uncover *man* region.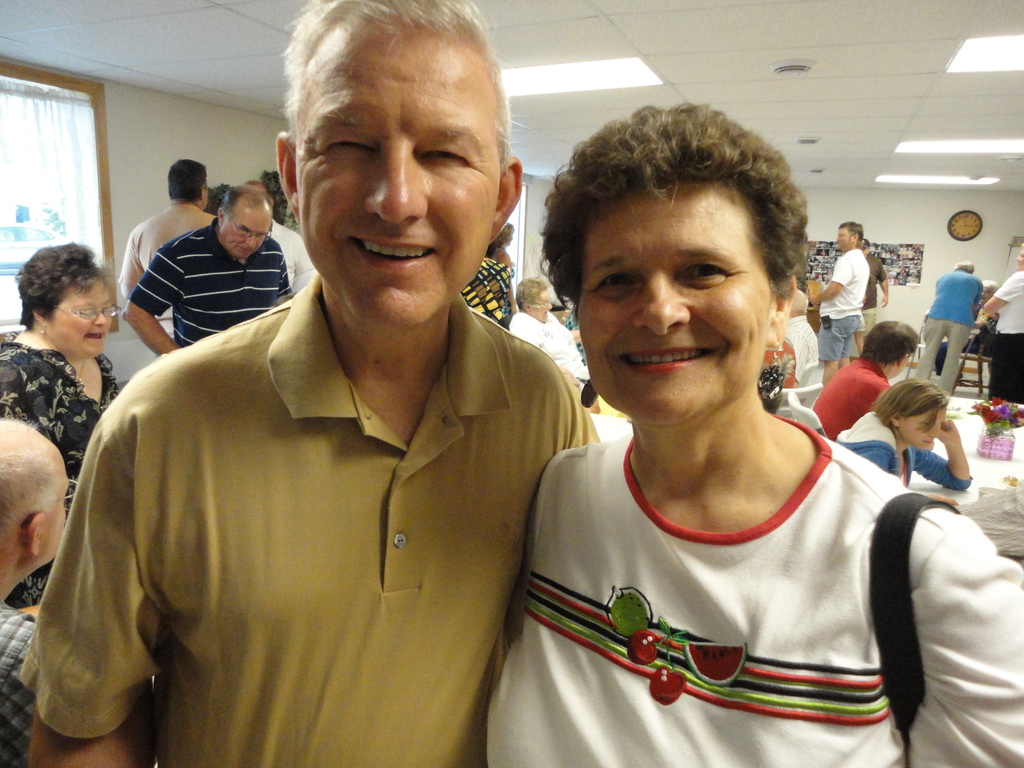
Uncovered: bbox=(806, 223, 872, 377).
